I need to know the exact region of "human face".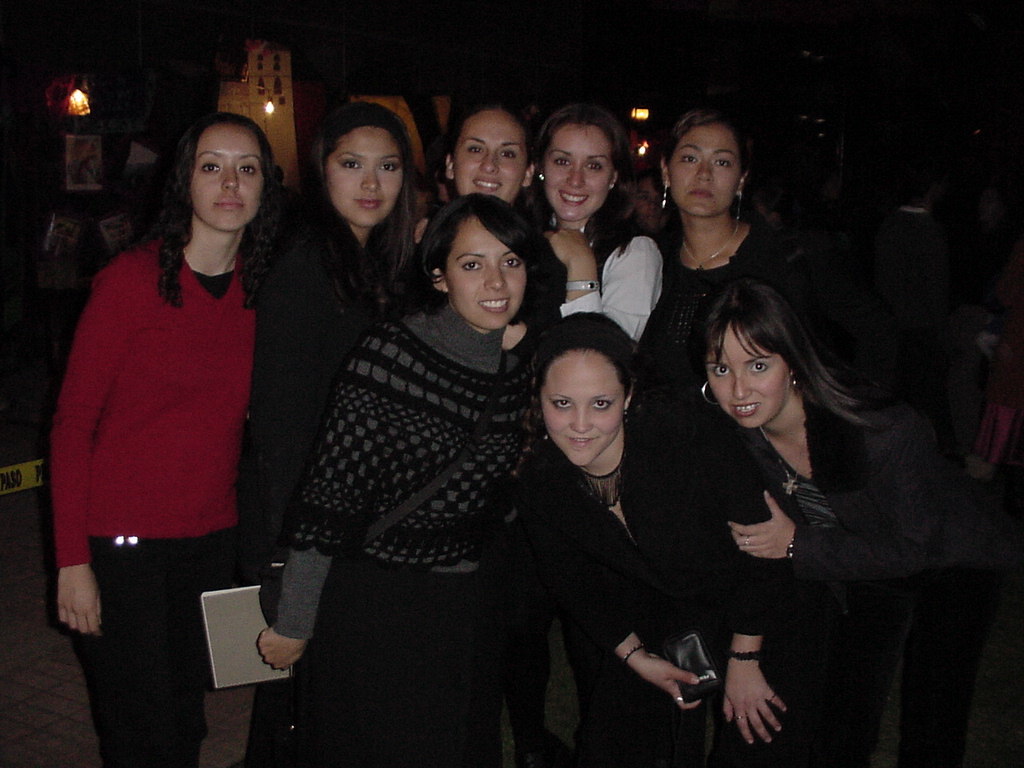
Region: region(448, 214, 529, 326).
